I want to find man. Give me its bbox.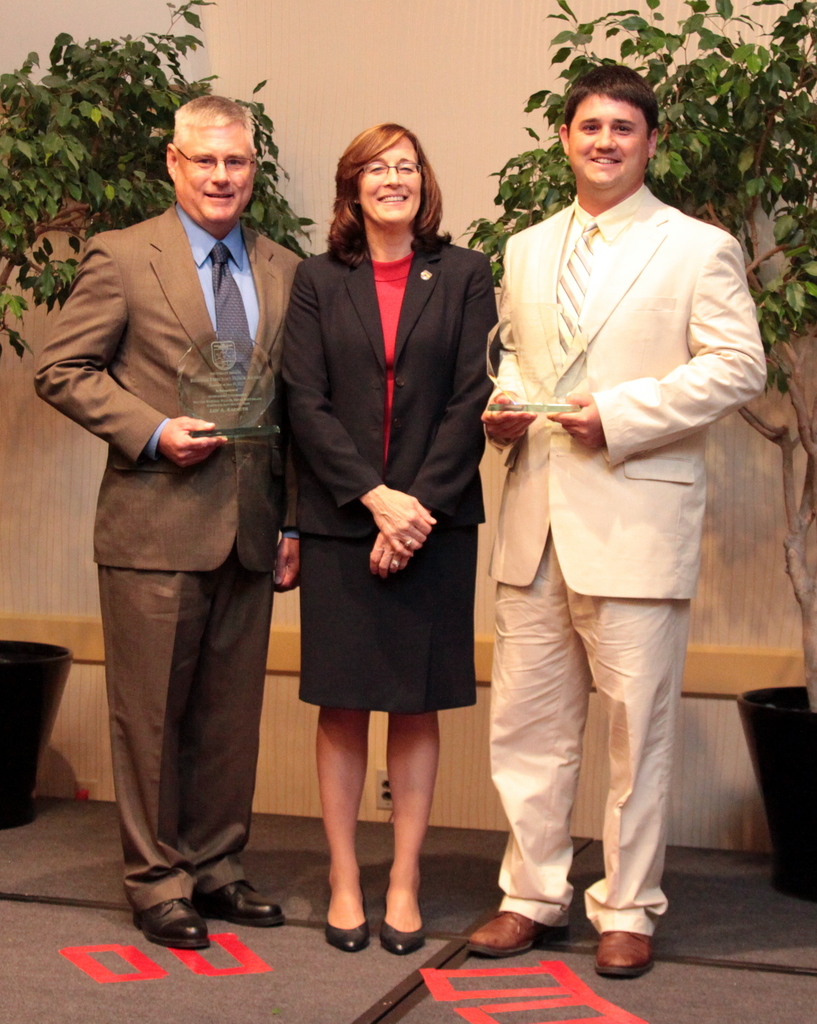
{"x1": 29, "y1": 90, "x2": 311, "y2": 951}.
